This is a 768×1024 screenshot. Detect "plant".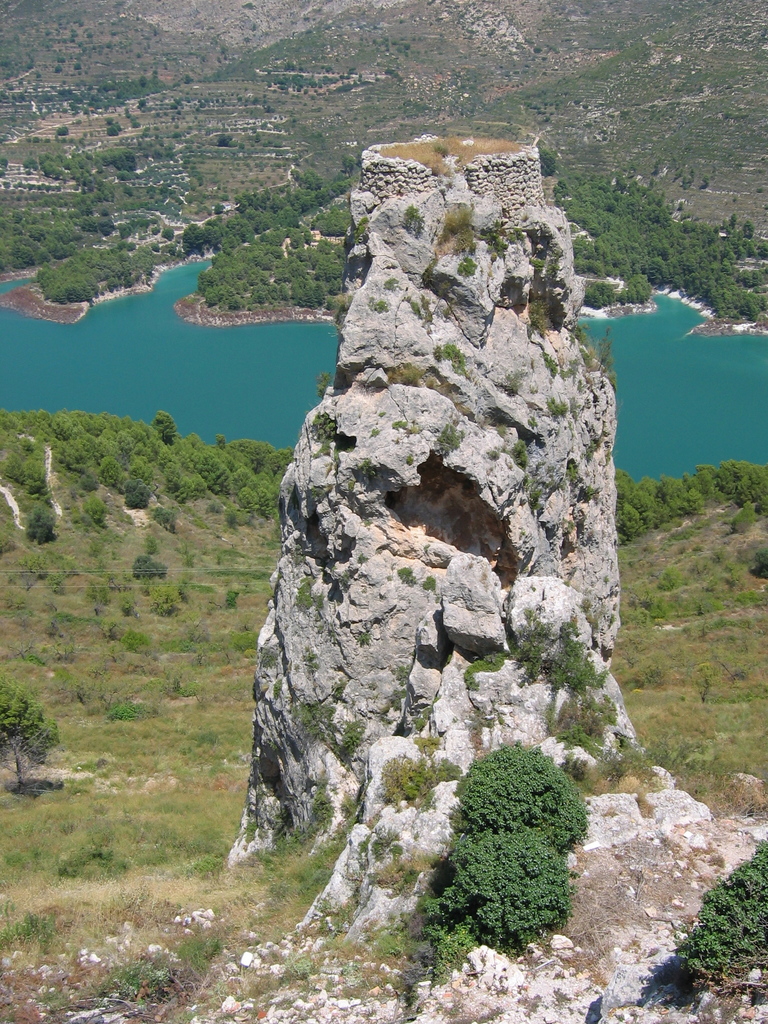
[x1=356, y1=631, x2=370, y2=643].
